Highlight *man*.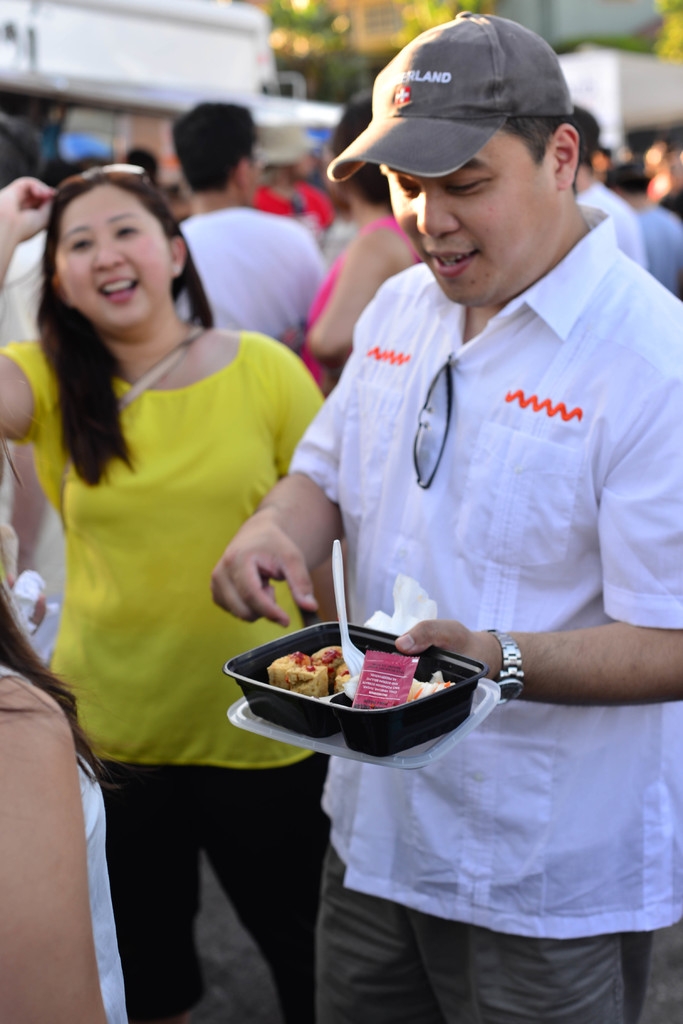
Highlighted region: (176, 106, 324, 344).
